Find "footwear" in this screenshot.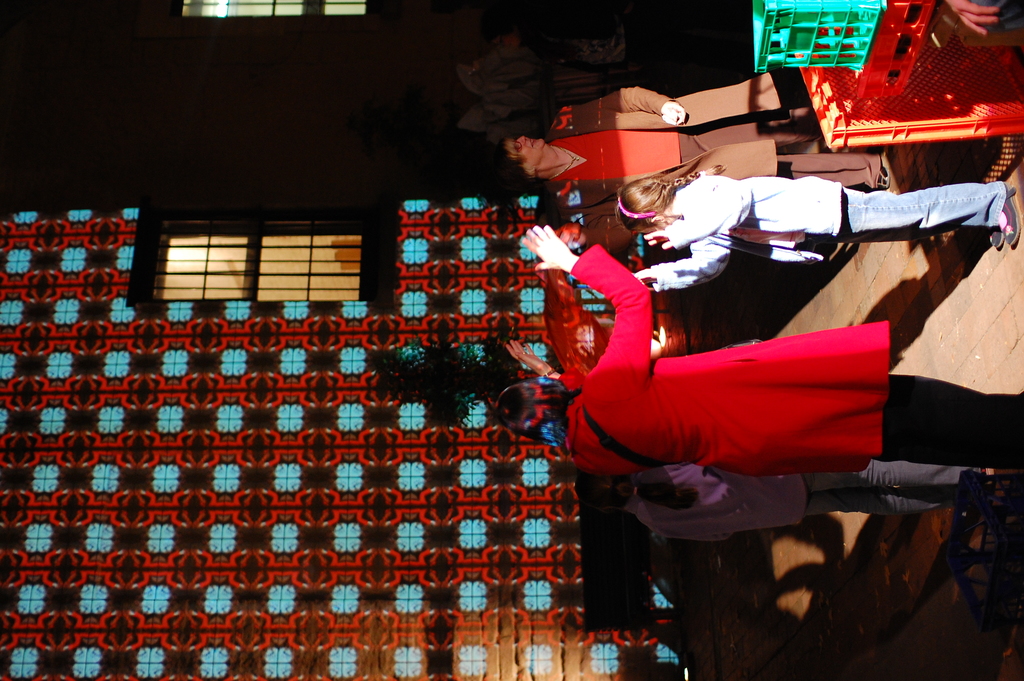
The bounding box for "footwear" is (991,227,1007,248).
